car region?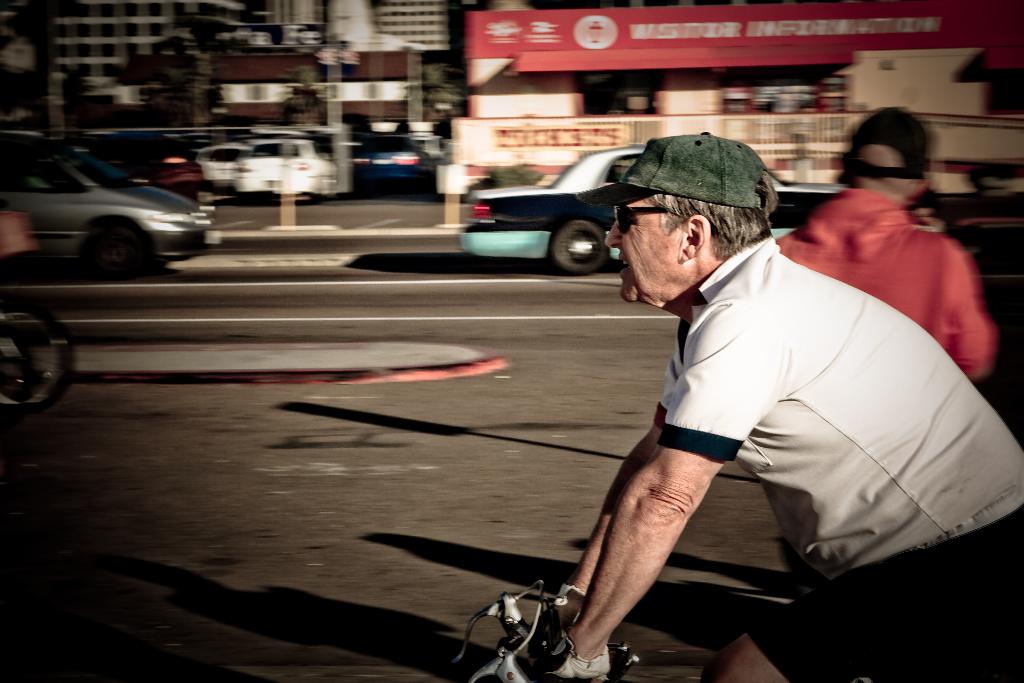
detection(477, 147, 954, 269)
